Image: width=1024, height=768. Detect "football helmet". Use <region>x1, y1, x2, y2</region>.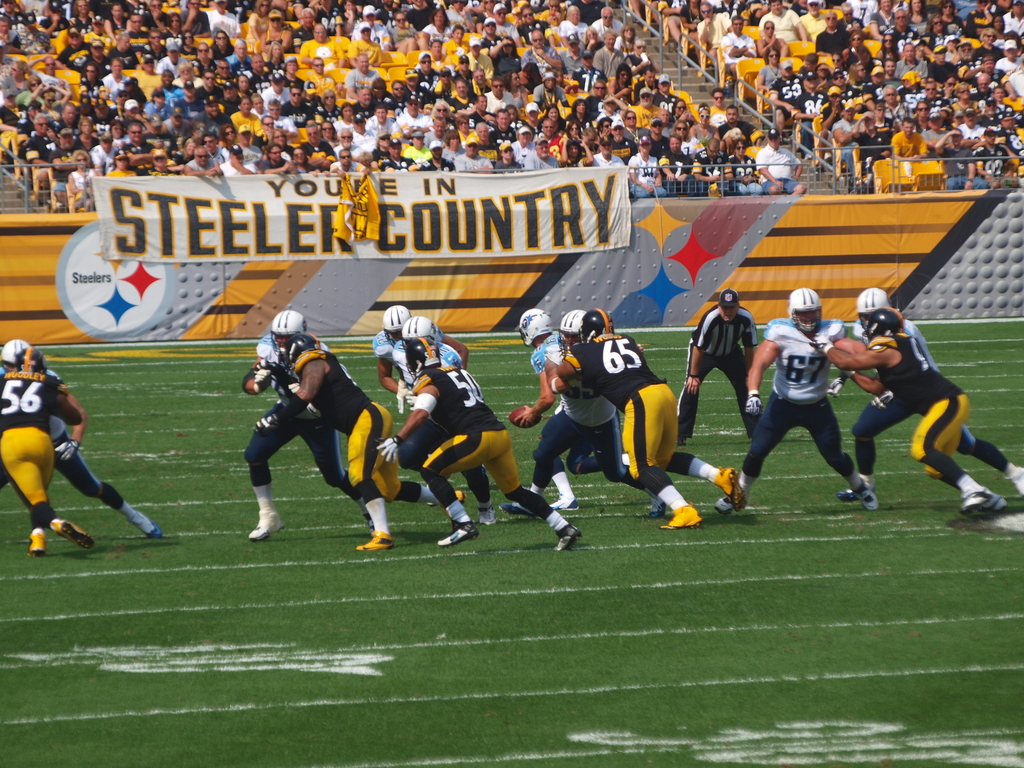
<region>403, 339, 442, 380</region>.
